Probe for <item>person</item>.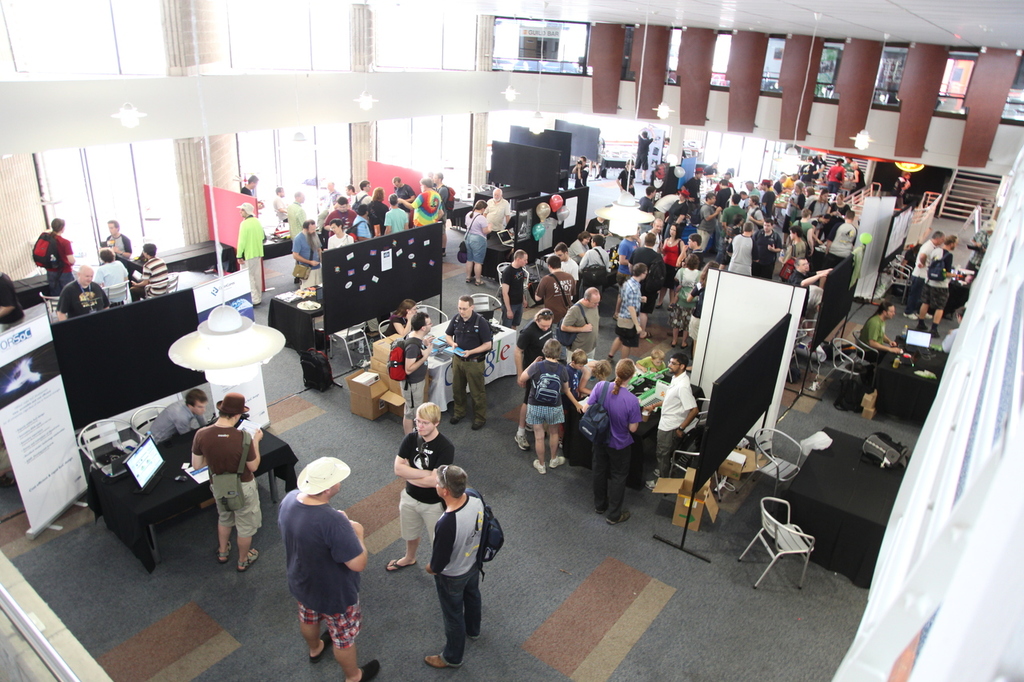
Probe result: 92,217,138,265.
